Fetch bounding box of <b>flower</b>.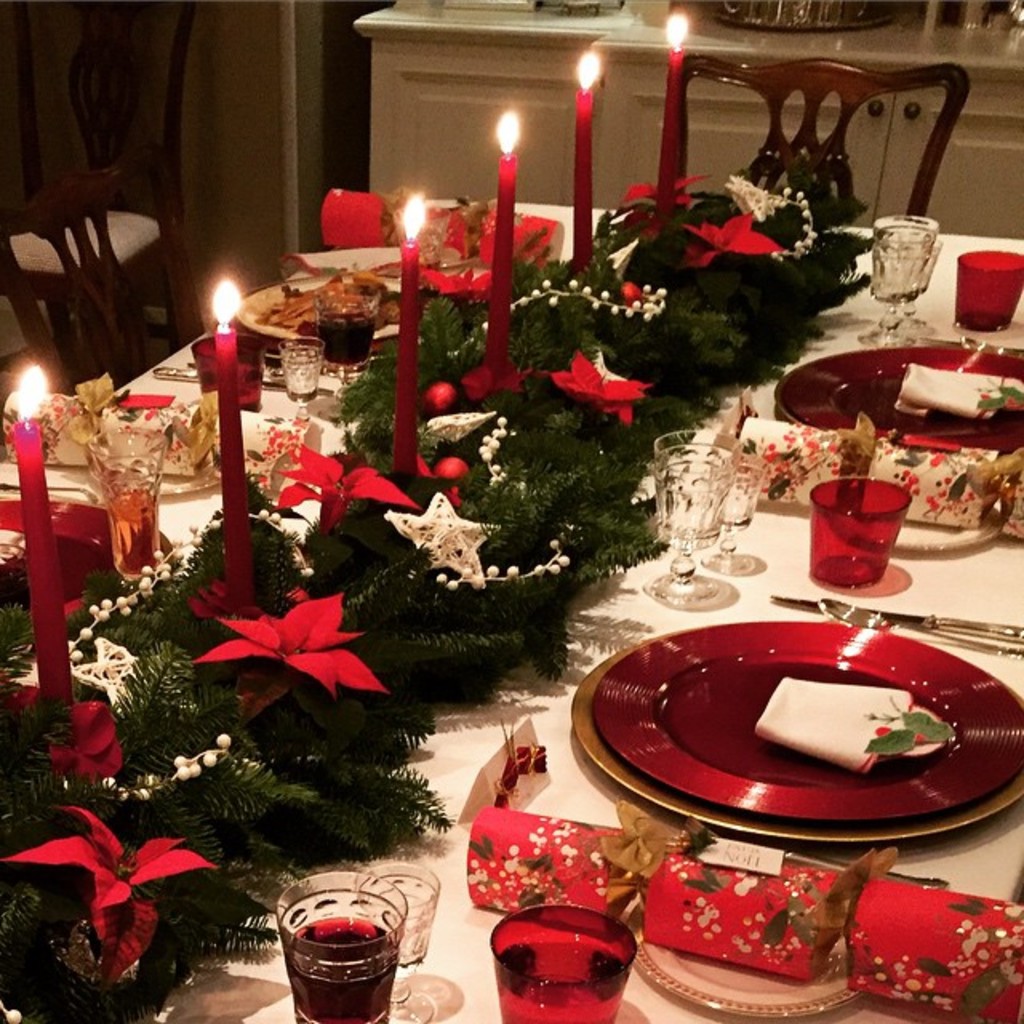
Bbox: (550,352,651,424).
